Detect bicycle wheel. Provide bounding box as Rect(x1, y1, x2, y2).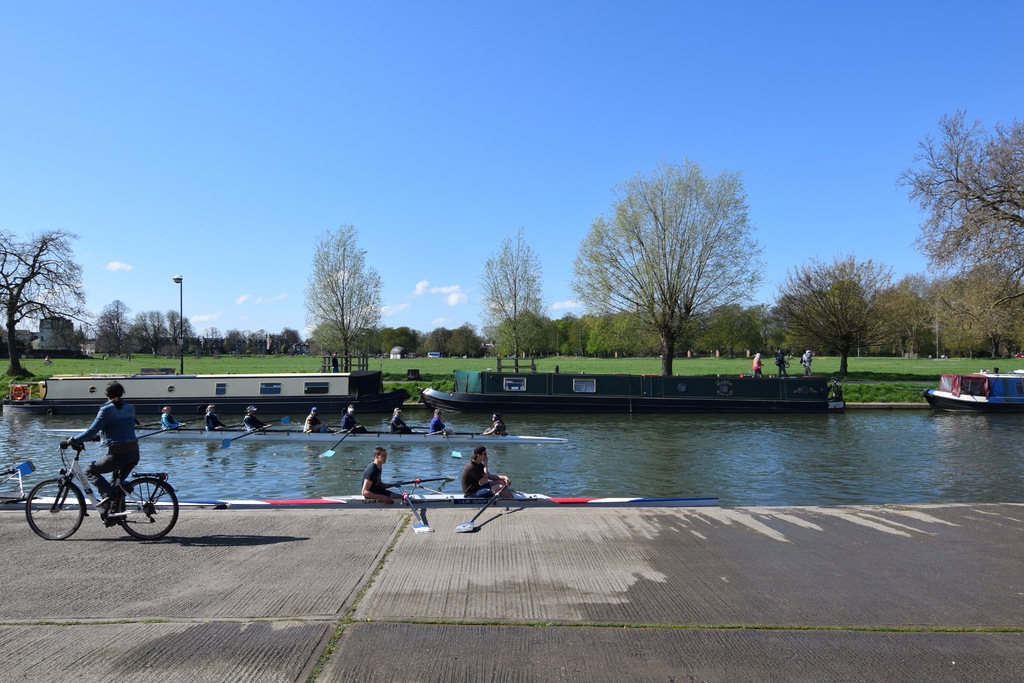
Rect(24, 479, 87, 539).
